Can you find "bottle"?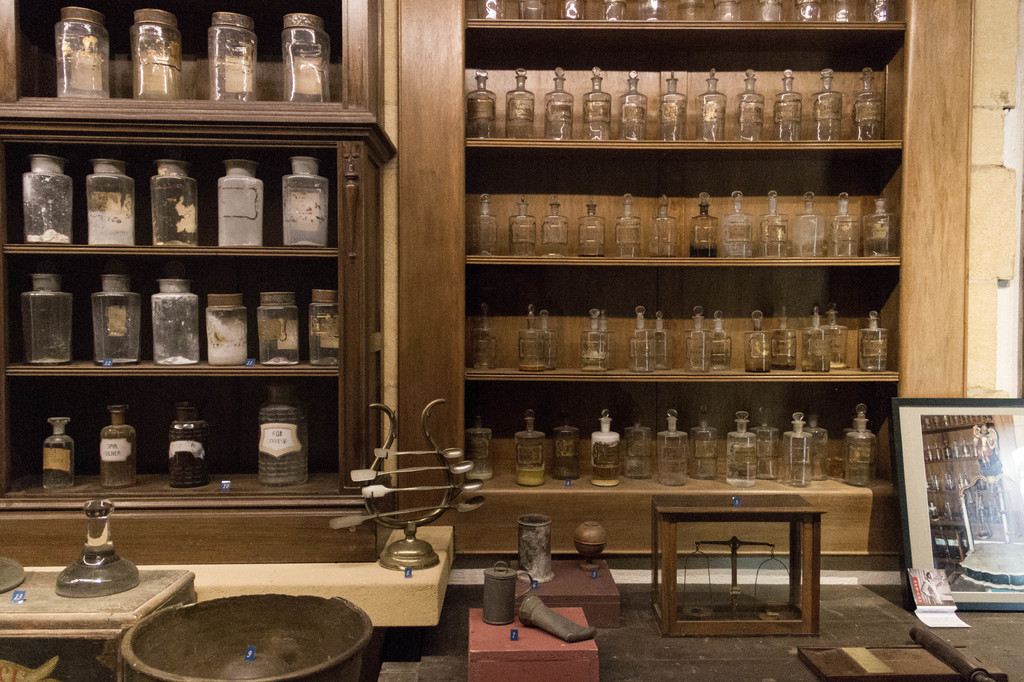
Yes, bounding box: rect(846, 406, 879, 486).
